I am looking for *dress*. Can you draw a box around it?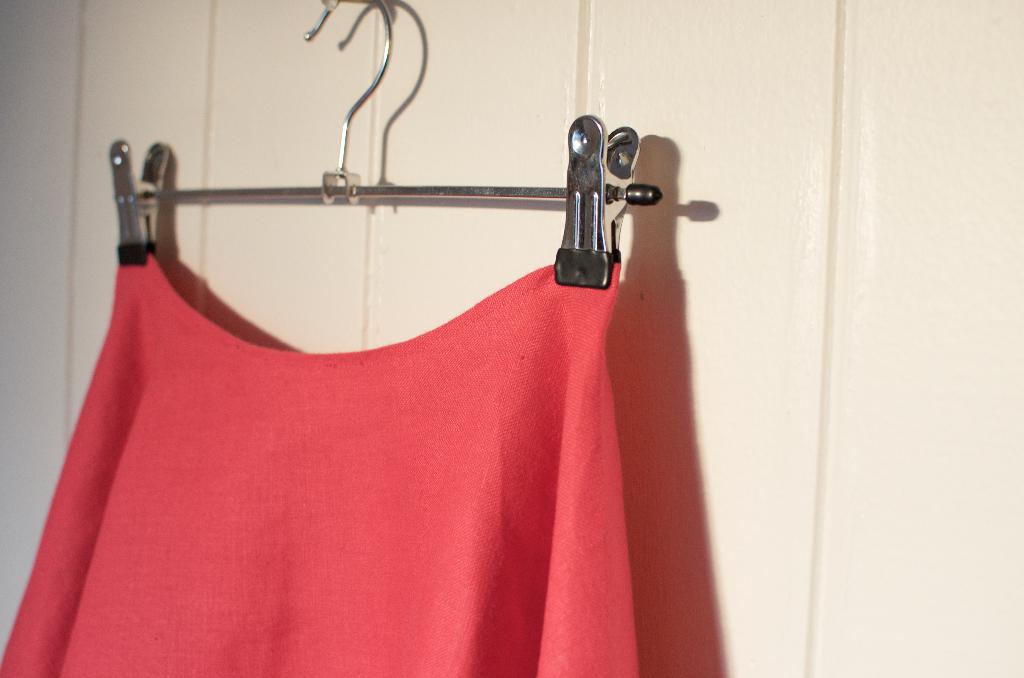
Sure, the bounding box is 2,252,643,677.
